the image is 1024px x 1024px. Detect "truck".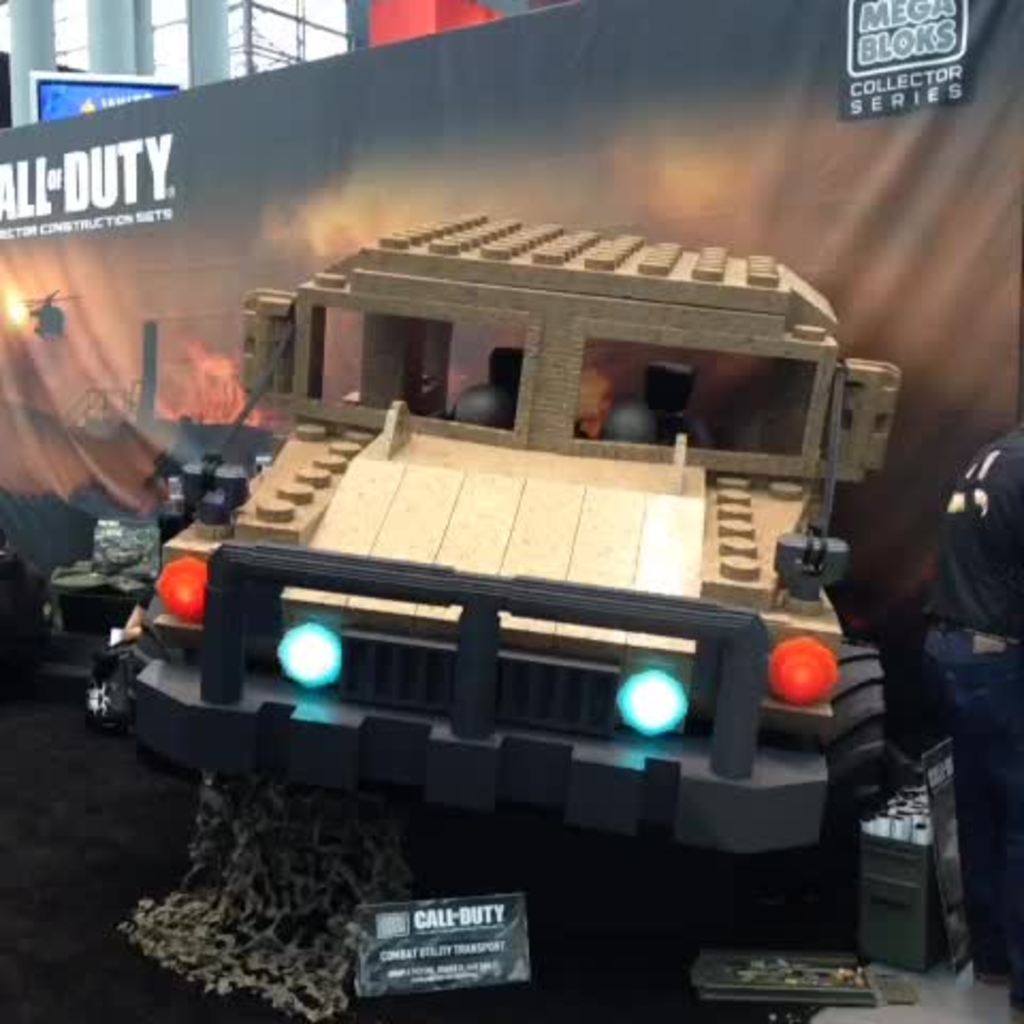
Detection: [83, 209, 894, 883].
